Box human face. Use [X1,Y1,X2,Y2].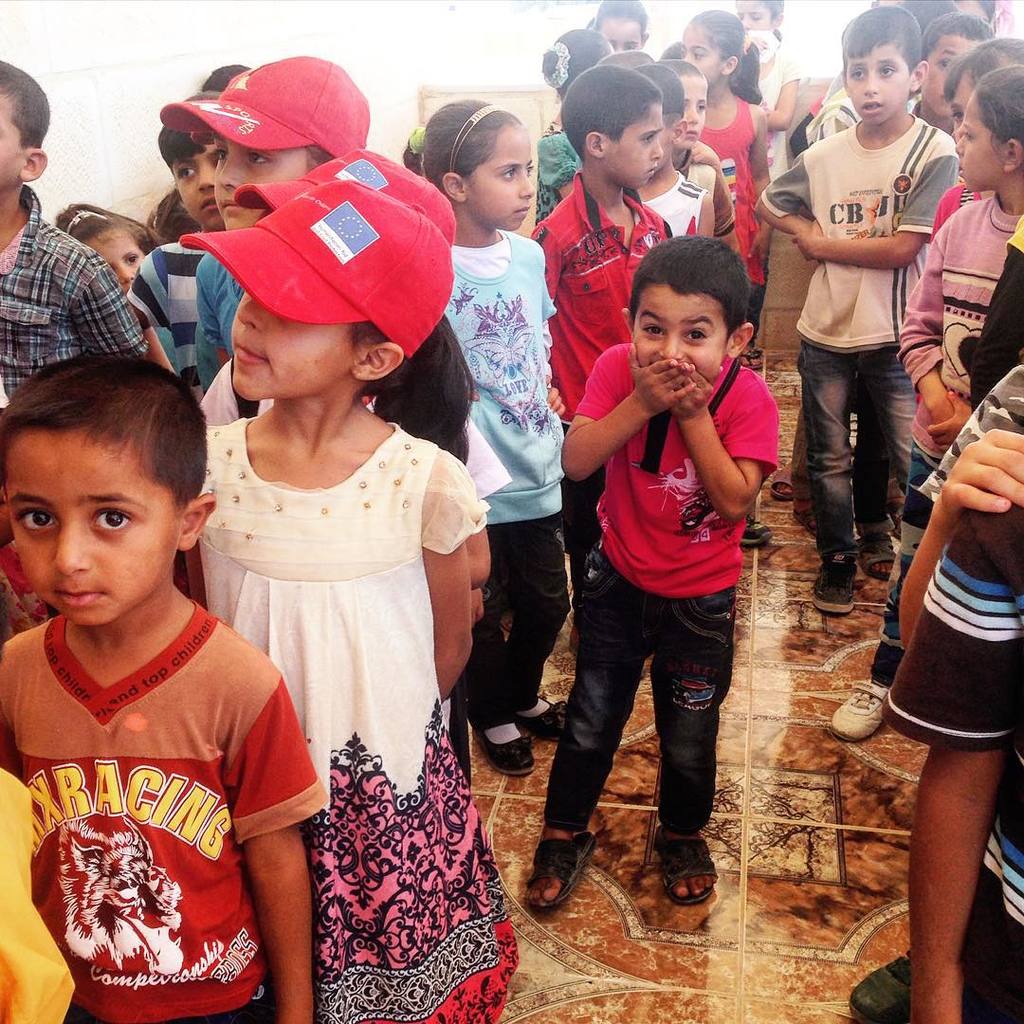
[229,296,363,405].
